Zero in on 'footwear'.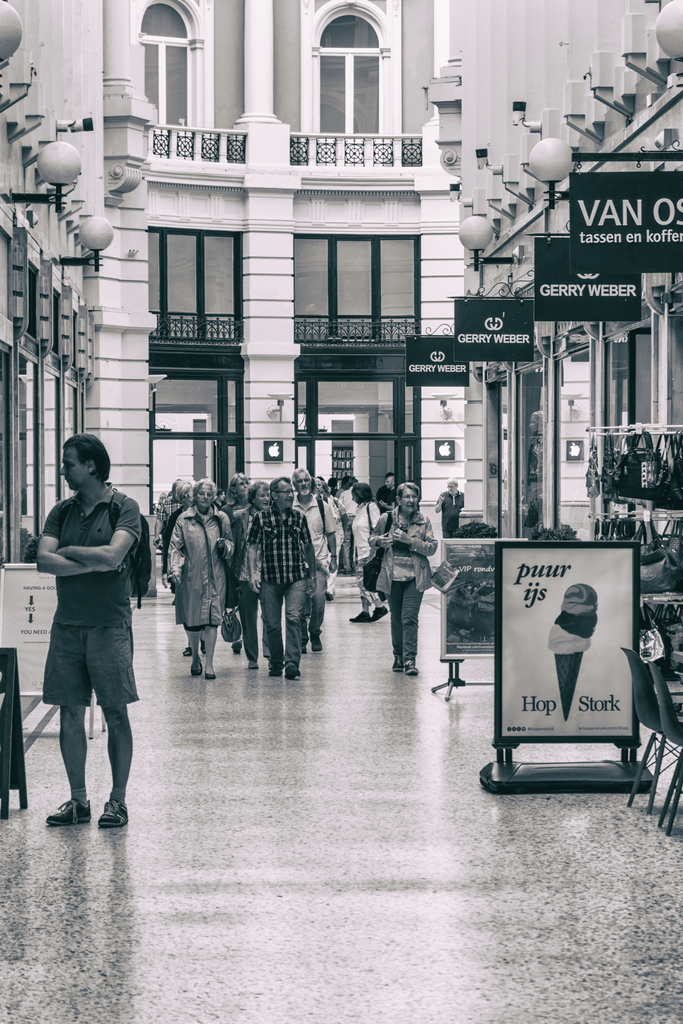
Zeroed in: {"left": 290, "top": 666, "right": 306, "bottom": 682}.
